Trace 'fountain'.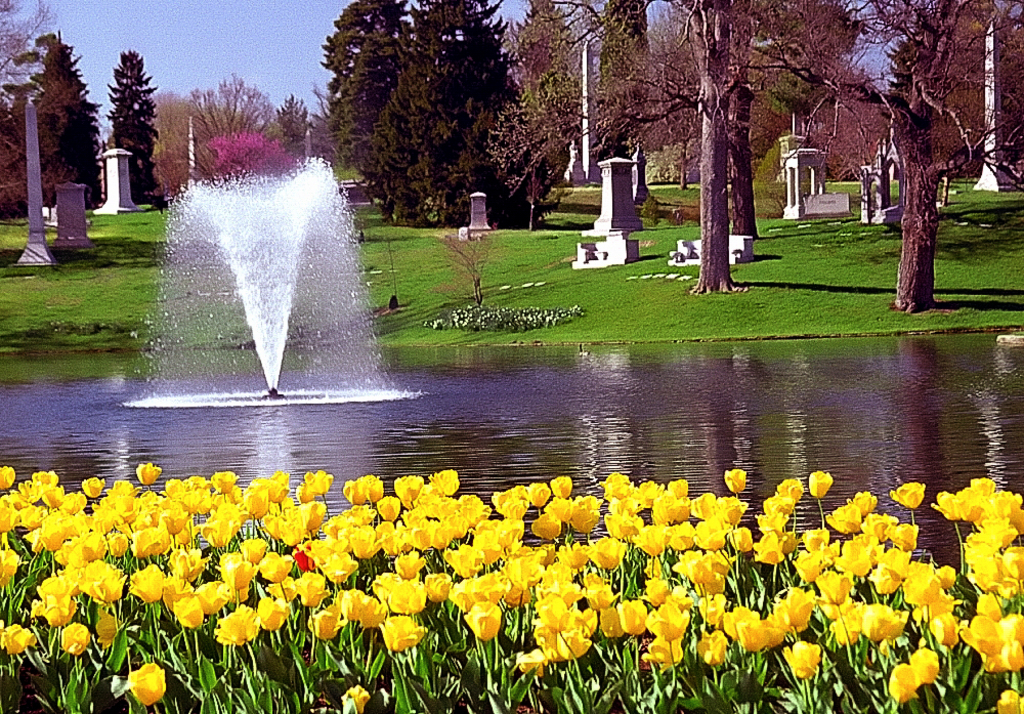
Traced to x1=116 y1=124 x2=412 y2=418.
